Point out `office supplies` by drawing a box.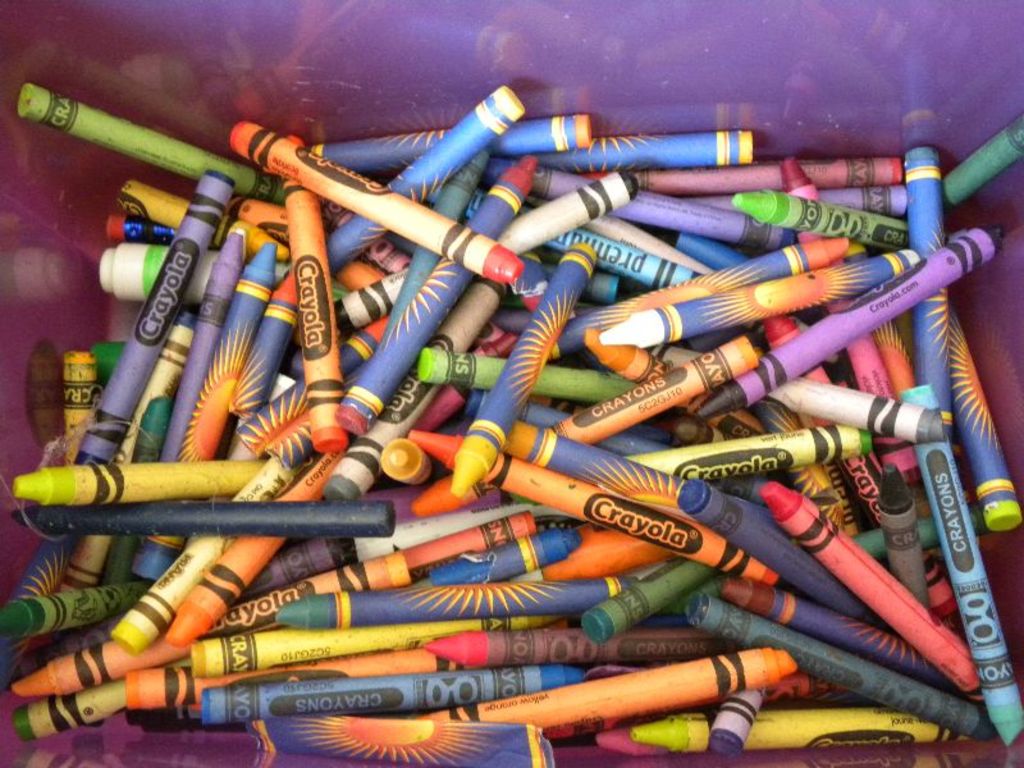
(x1=489, y1=180, x2=627, y2=232).
